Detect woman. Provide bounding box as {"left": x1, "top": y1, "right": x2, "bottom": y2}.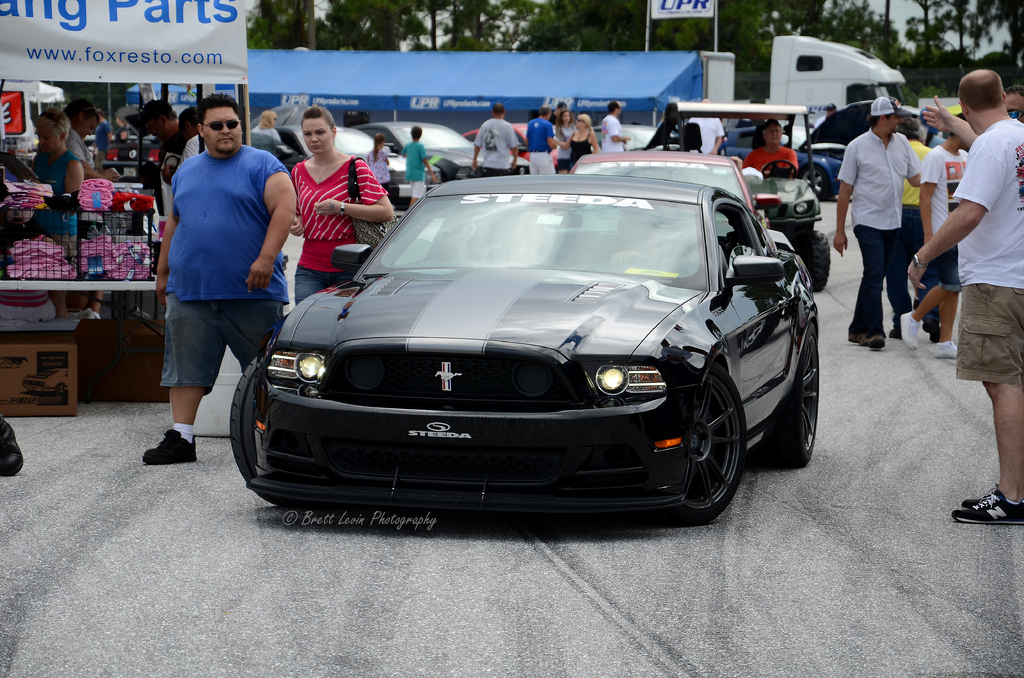
{"left": 36, "top": 111, "right": 79, "bottom": 323}.
